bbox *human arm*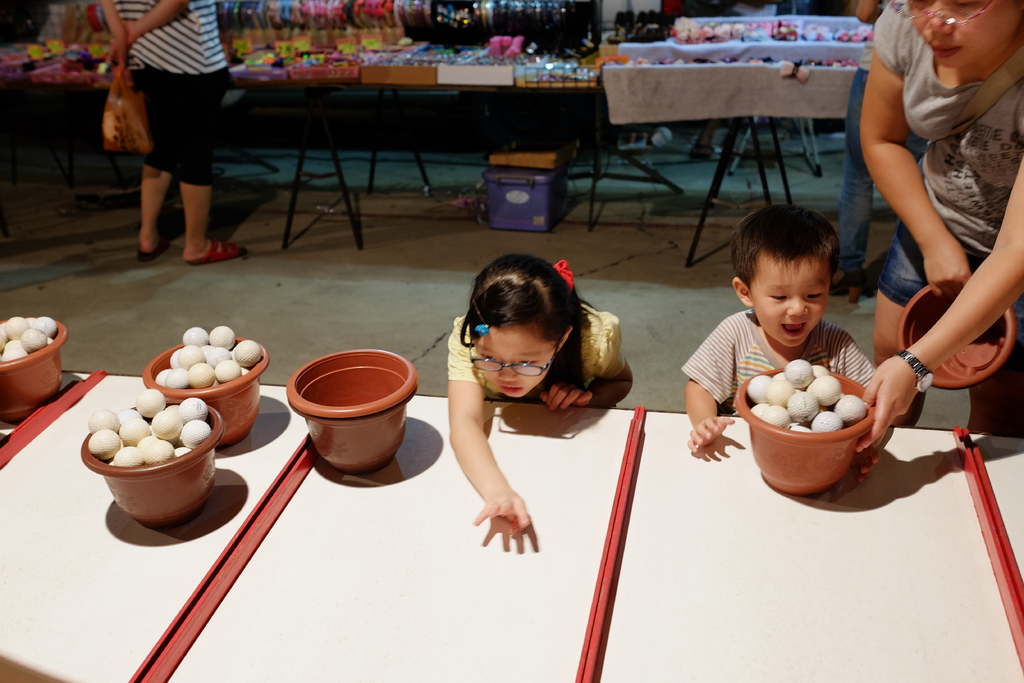
x1=675 y1=317 x2=734 y2=458
